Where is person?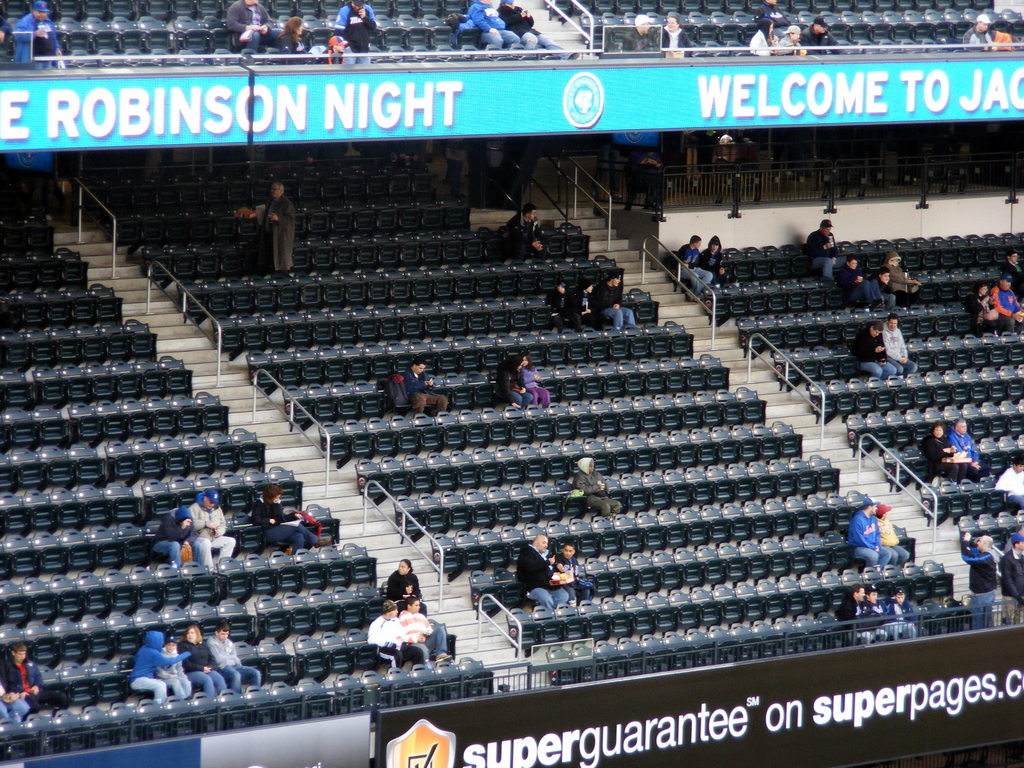
386:559:426:598.
